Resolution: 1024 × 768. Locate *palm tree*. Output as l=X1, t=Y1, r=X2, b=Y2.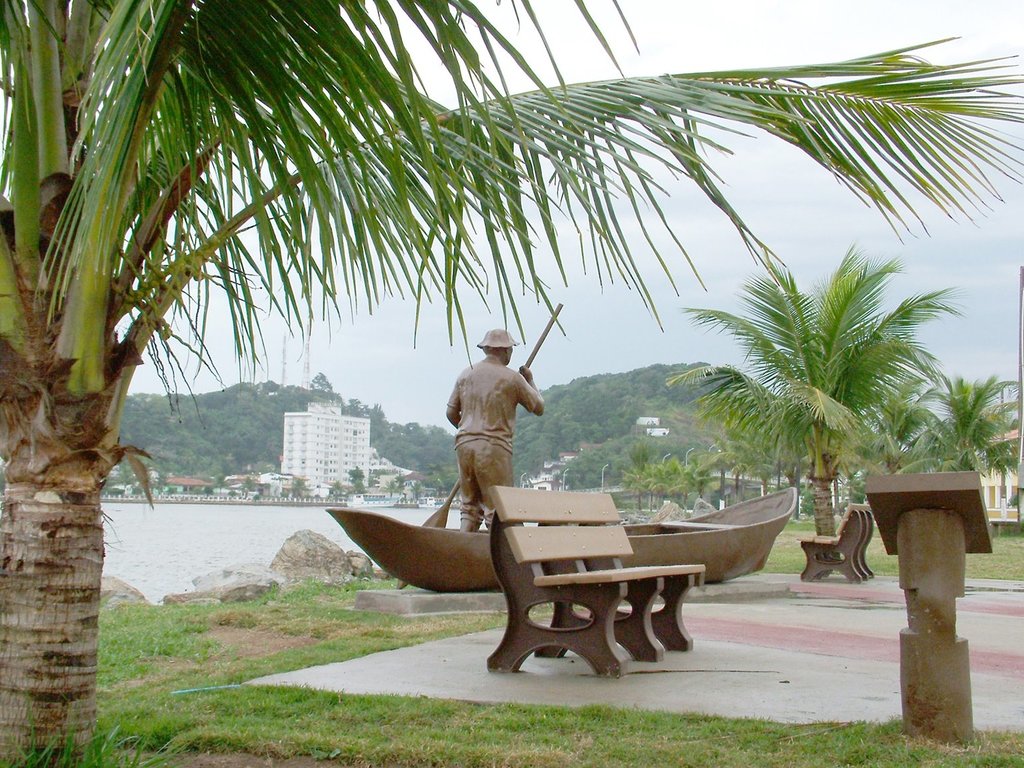
l=148, t=470, r=175, b=499.
